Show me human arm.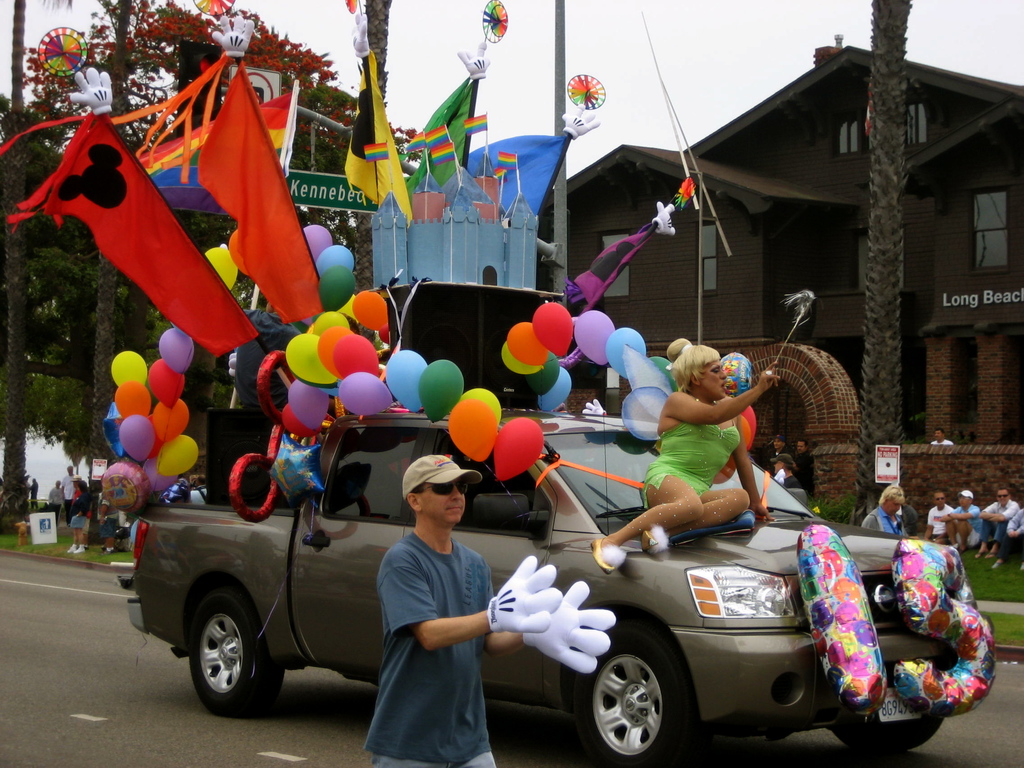
human arm is here: detection(374, 559, 557, 657).
